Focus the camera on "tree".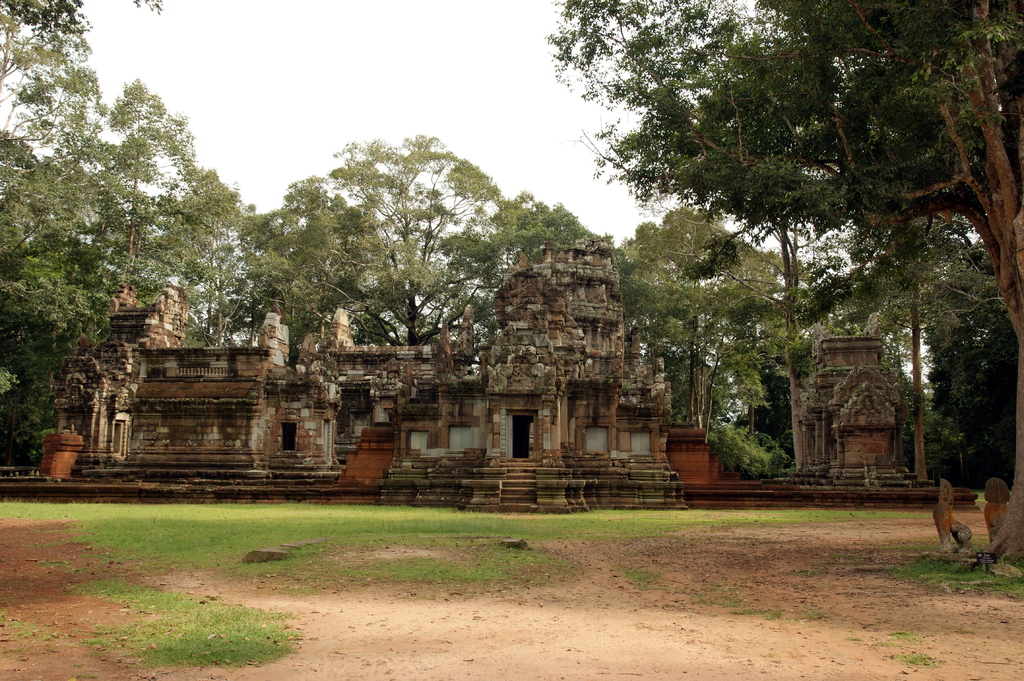
Focus region: [552,0,1023,573].
